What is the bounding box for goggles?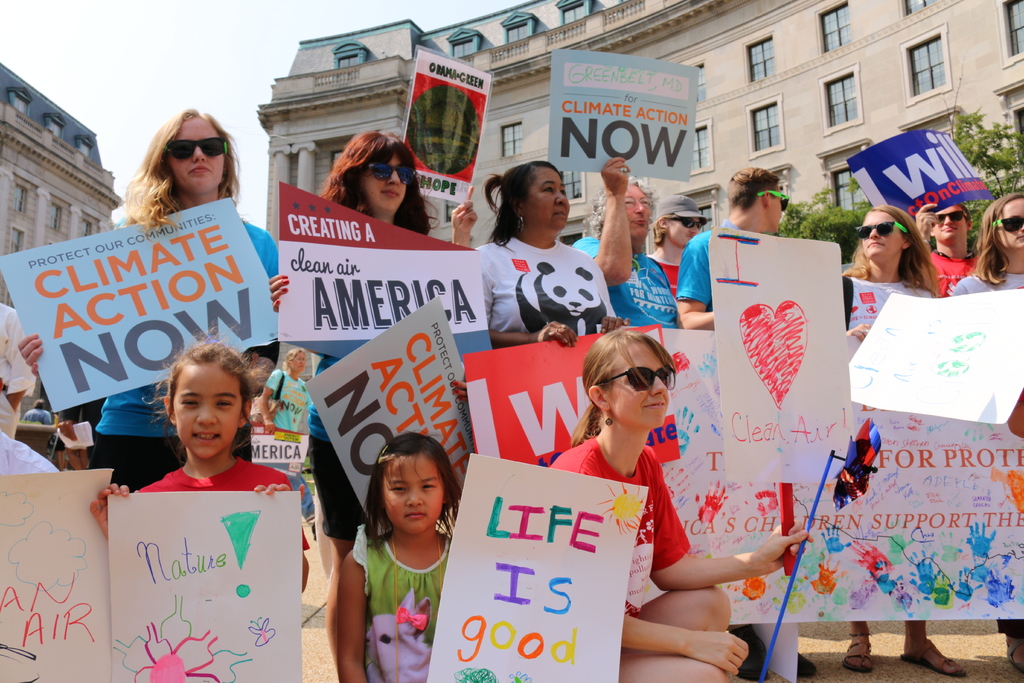
<box>165,133,232,164</box>.
